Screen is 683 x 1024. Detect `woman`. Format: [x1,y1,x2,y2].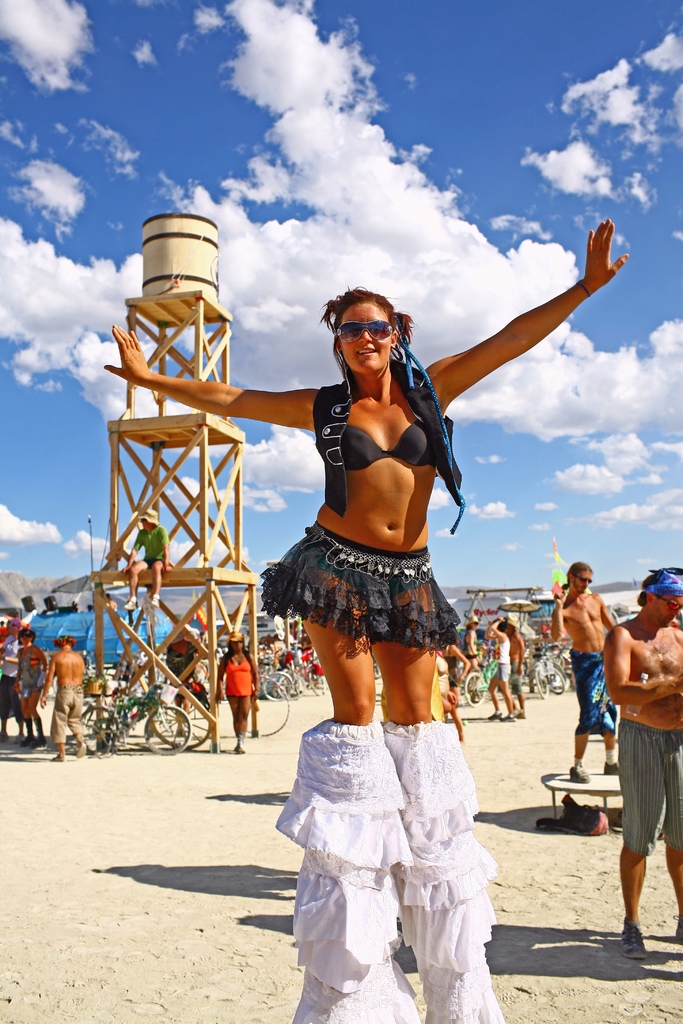
[99,215,638,1023].
